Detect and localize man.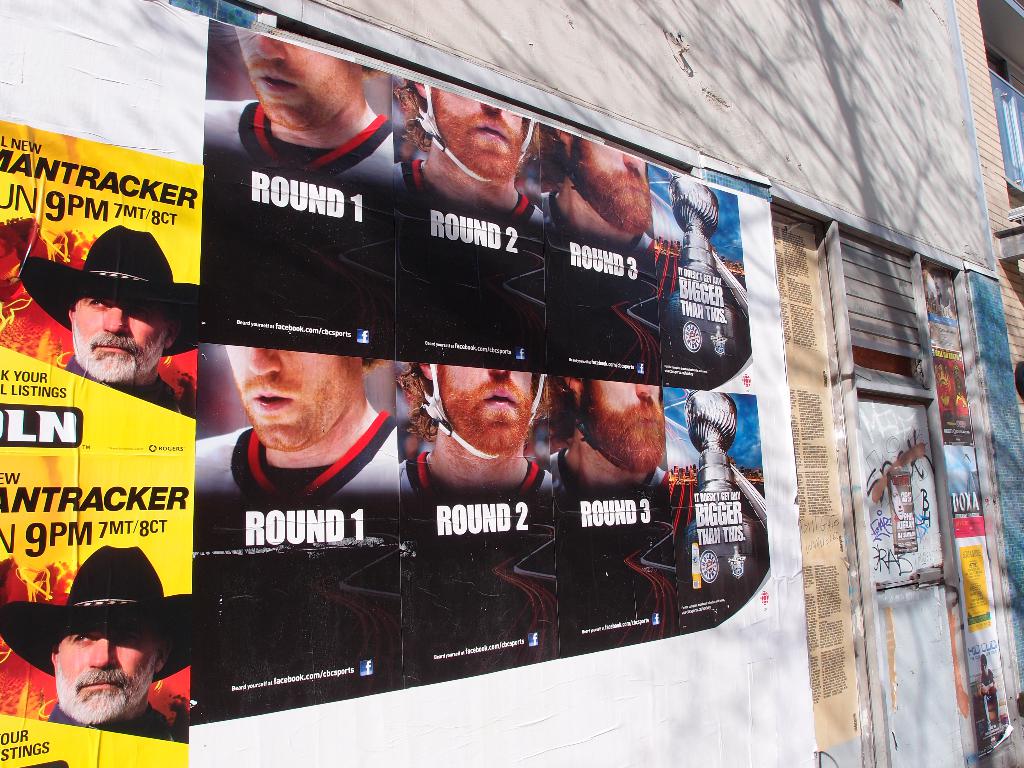
Localized at bbox=[10, 580, 211, 746].
